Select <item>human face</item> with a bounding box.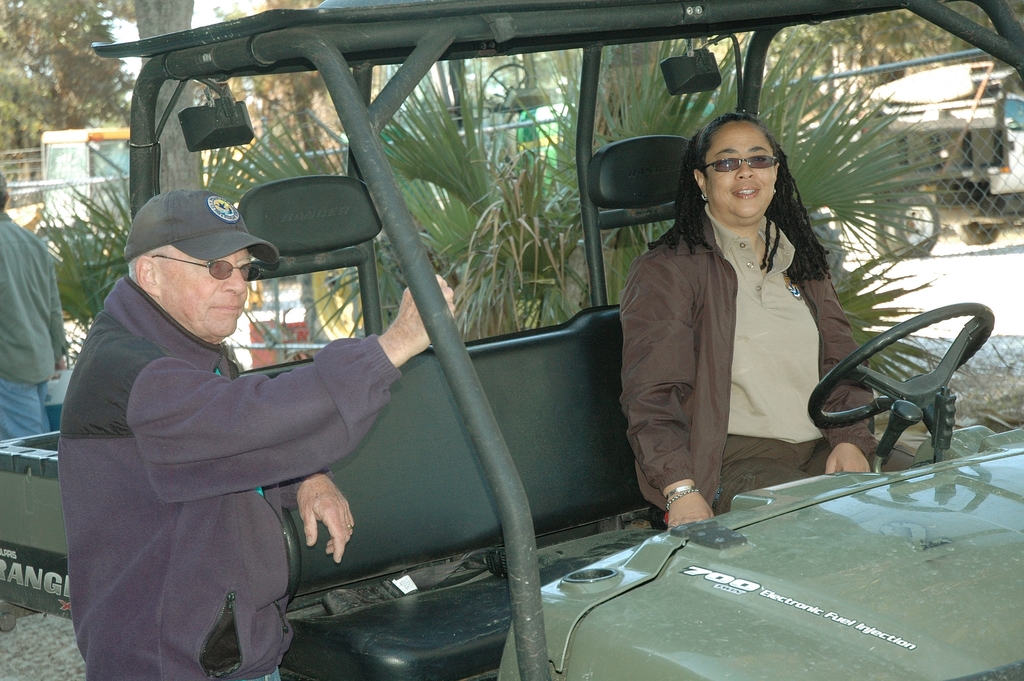
[154, 247, 253, 345].
